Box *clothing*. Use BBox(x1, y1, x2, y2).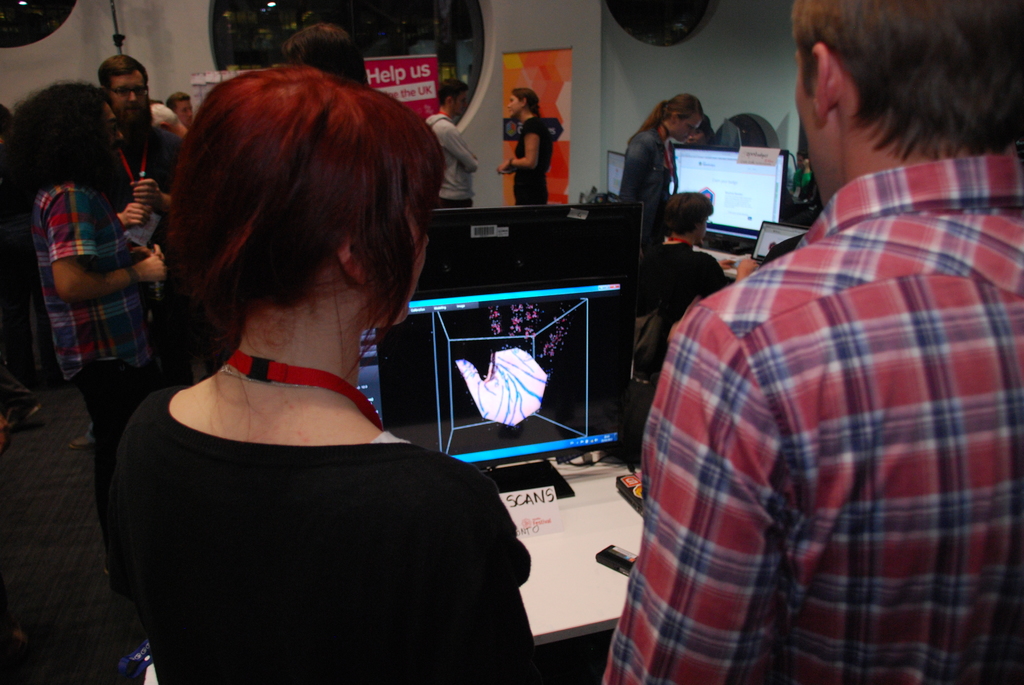
BBox(424, 113, 479, 207).
